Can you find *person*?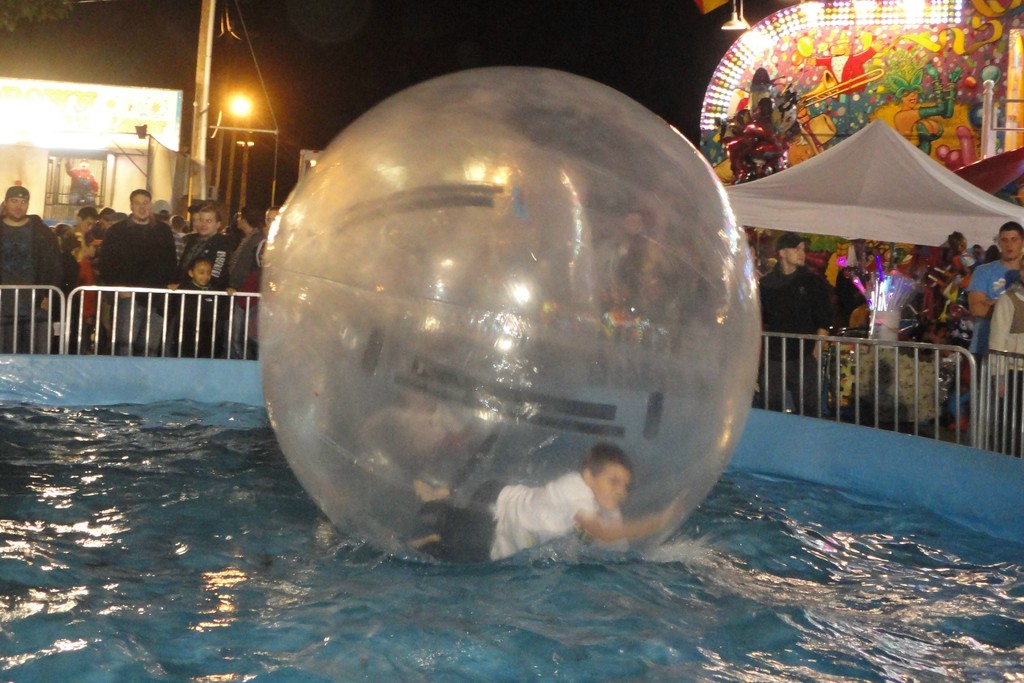
Yes, bounding box: 177/197/228/313.
